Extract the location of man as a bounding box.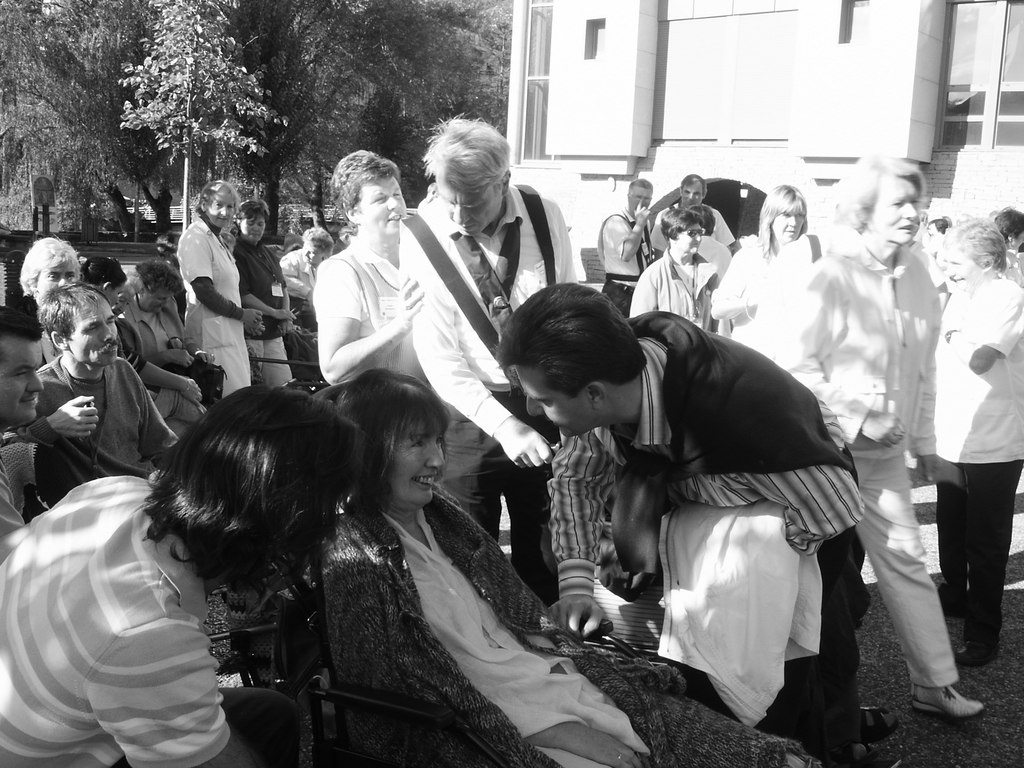
395 116 598 616.
